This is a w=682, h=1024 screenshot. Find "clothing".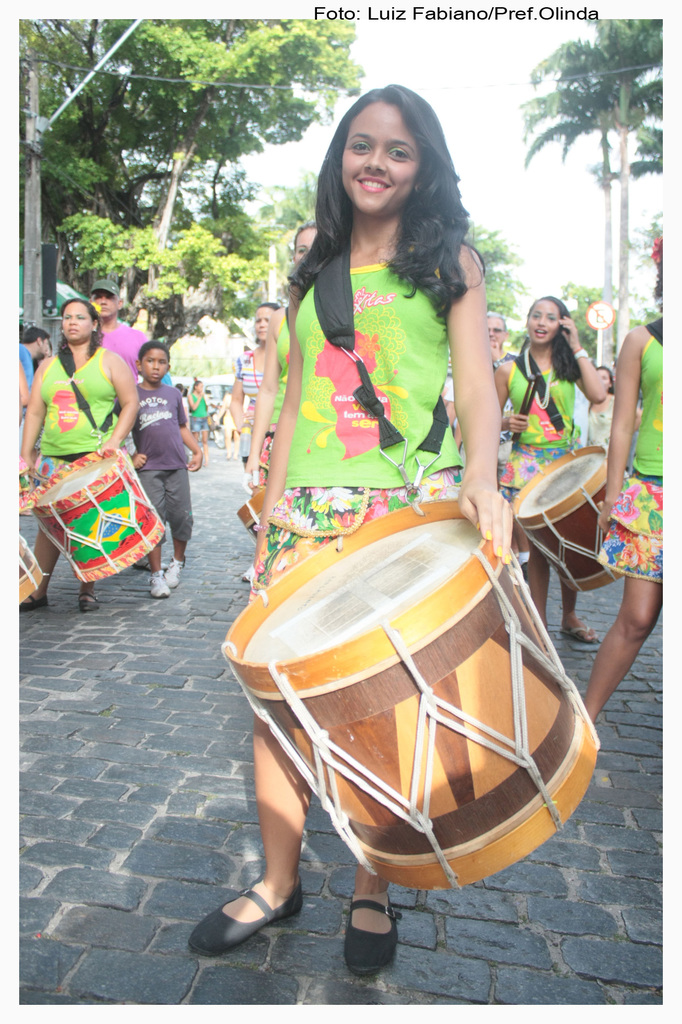
Bounding box: pyautogui.locateOnScreen(492, 346, 571, 505).
